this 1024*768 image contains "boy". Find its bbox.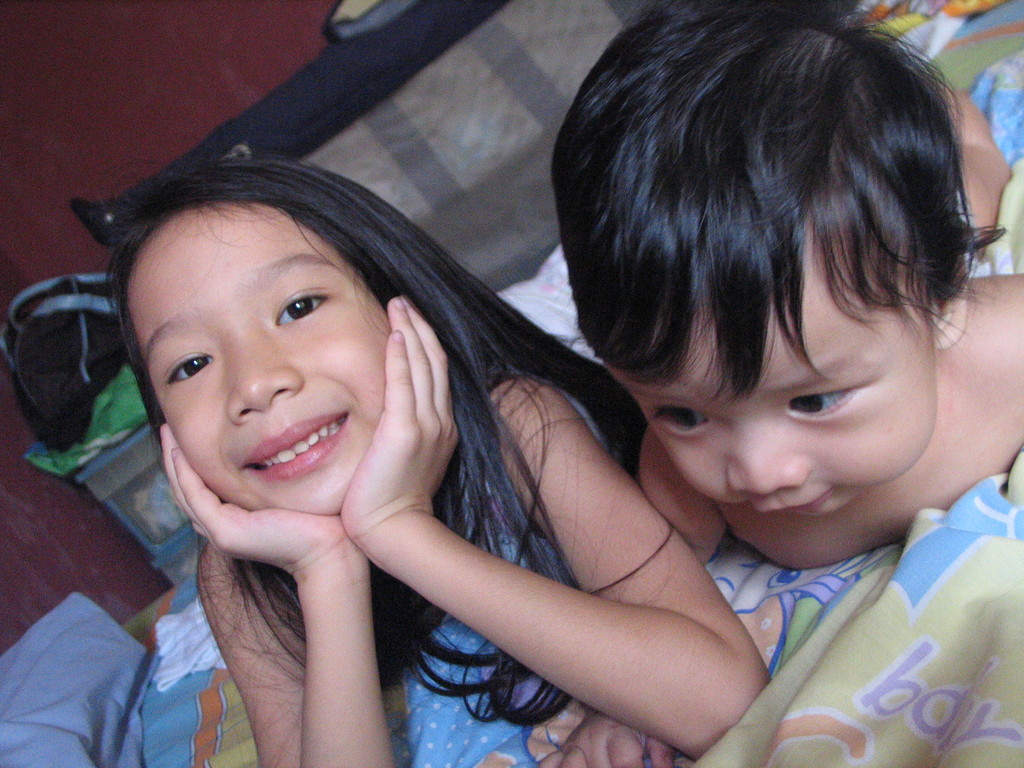
select_region(534, 0, 1023, 767).
